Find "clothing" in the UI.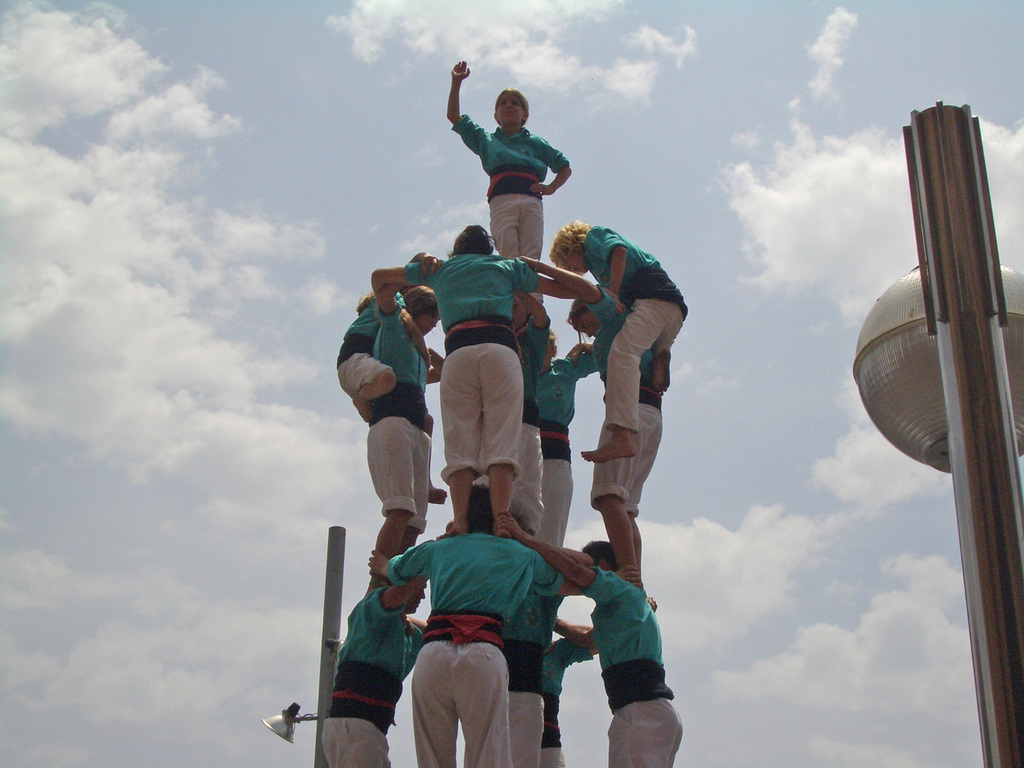
UI element at [382,531,564,767].
